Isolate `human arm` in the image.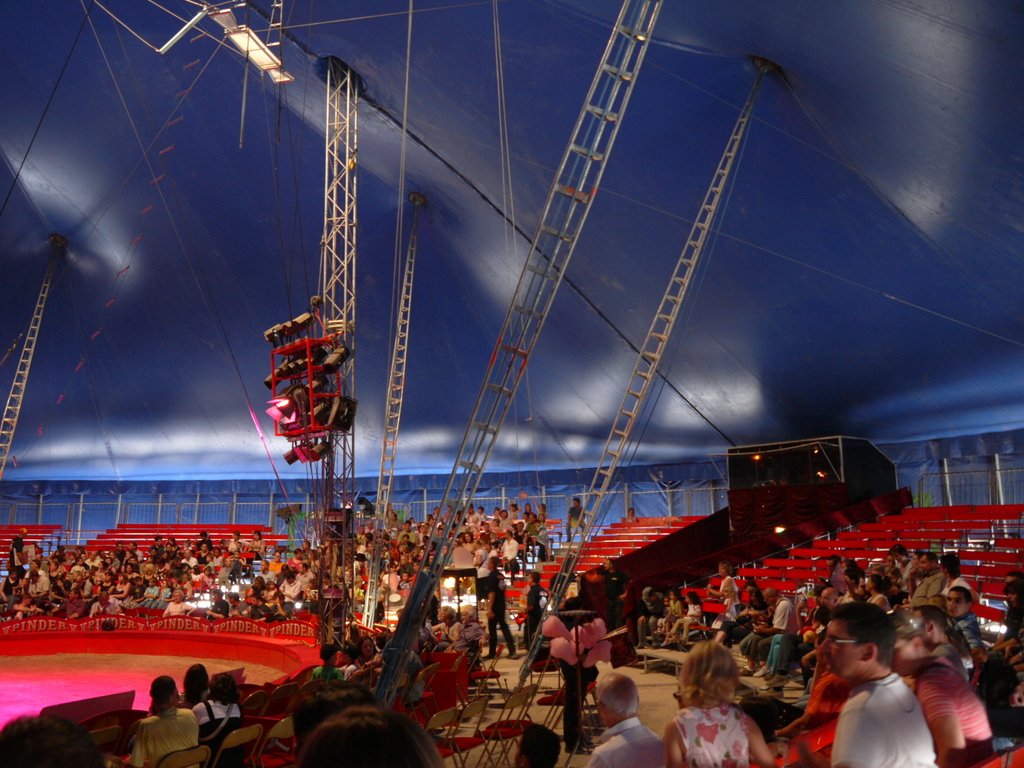
Isolated region: 963,628,989,660.
